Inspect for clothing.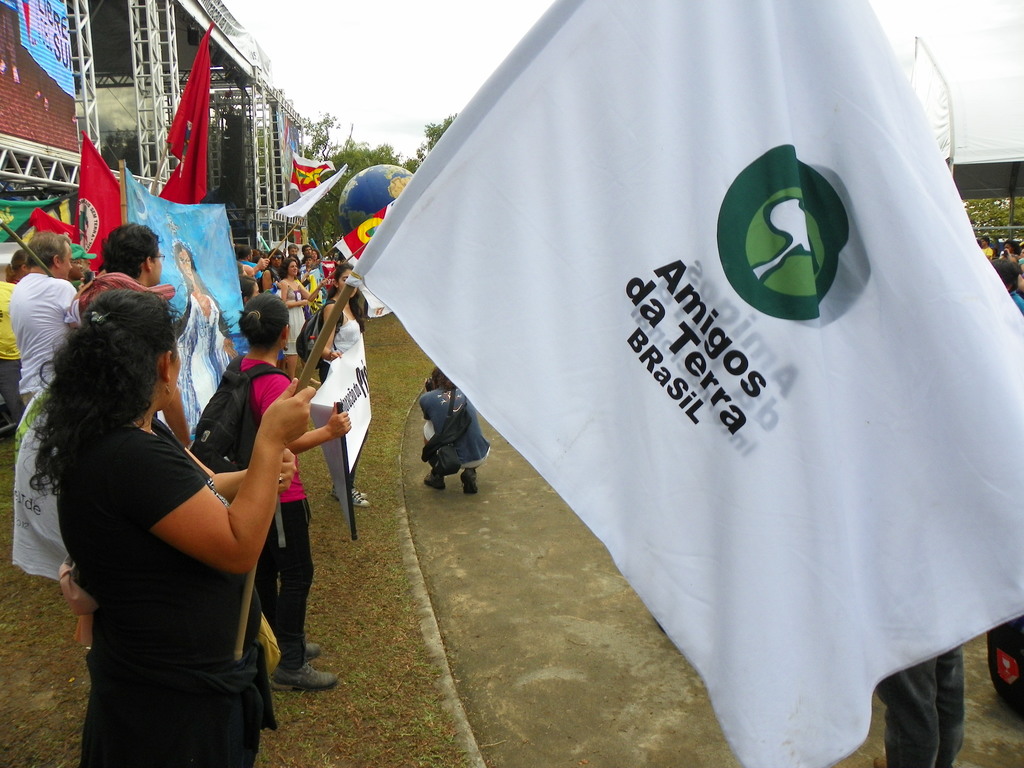
Inspection: (left=417, top=386, right=491, bottom=474).
